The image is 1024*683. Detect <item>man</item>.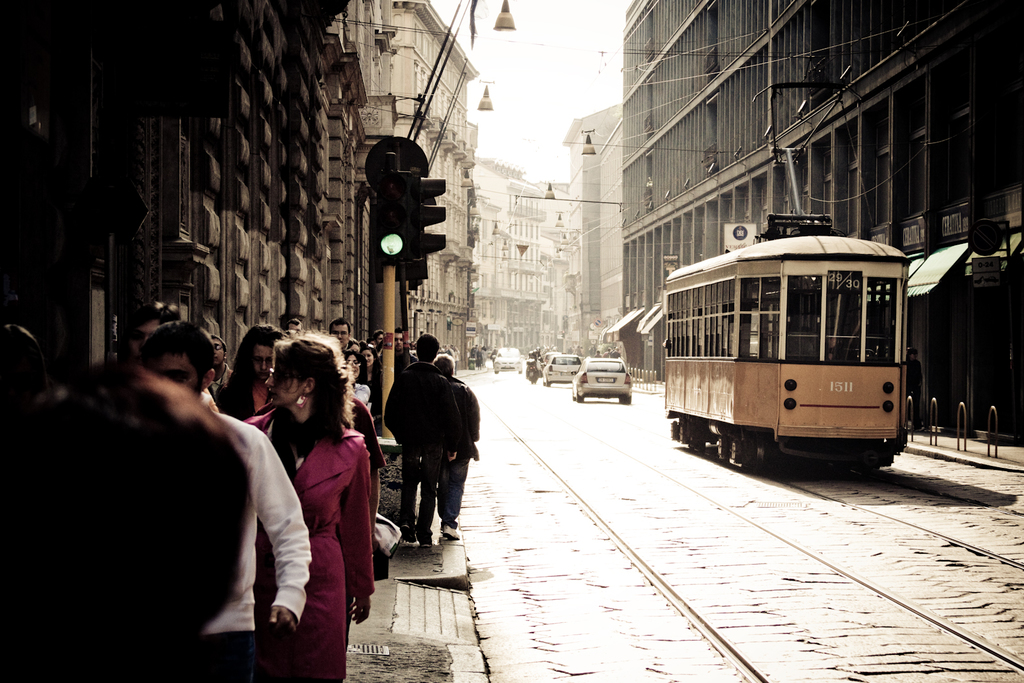
Detection: (324,320,367,383).
